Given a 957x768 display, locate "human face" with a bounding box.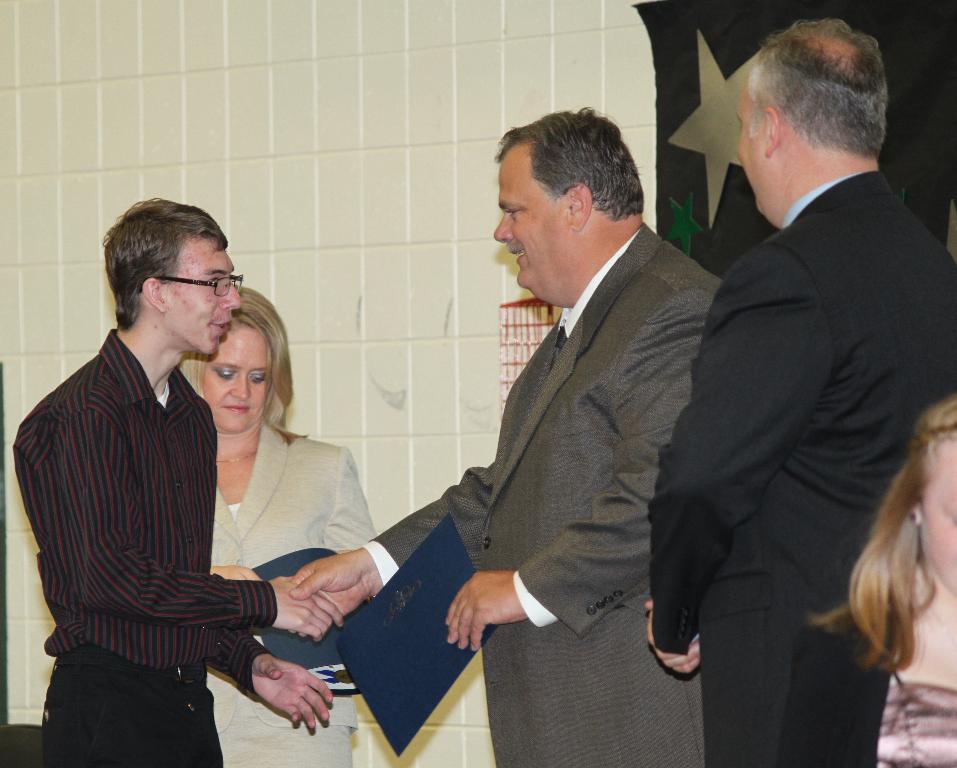
Located: 918,431,956,597.
